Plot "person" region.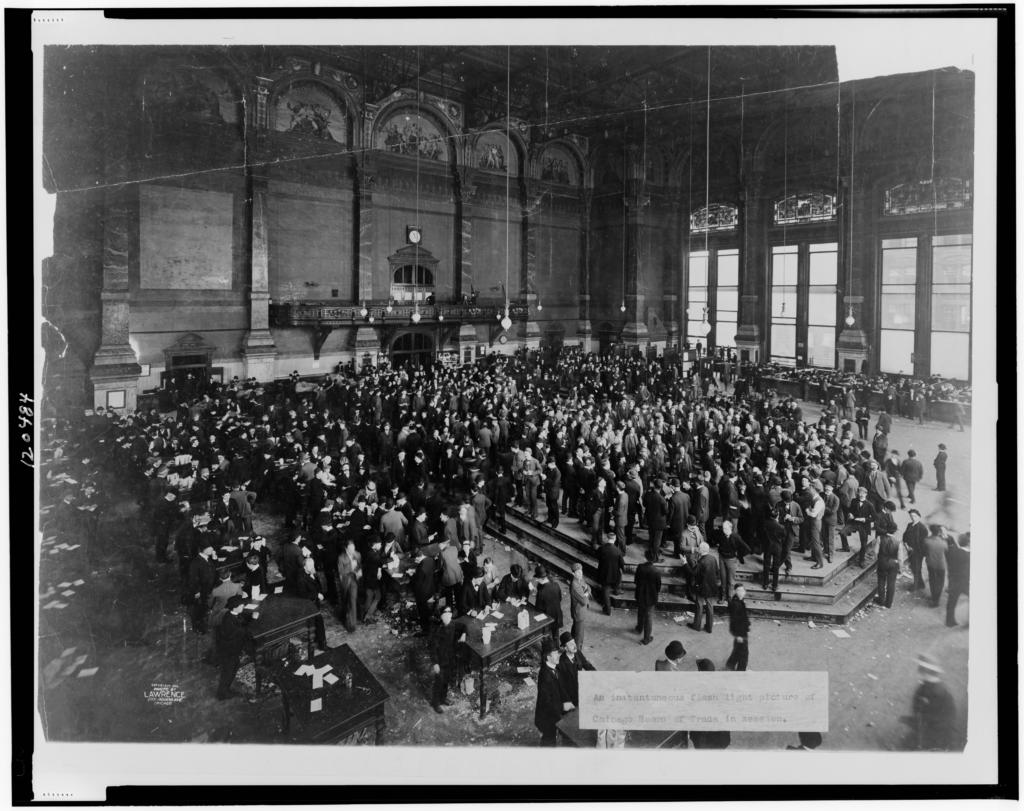
Plotted at BBox(934, 446, 948, 484).
